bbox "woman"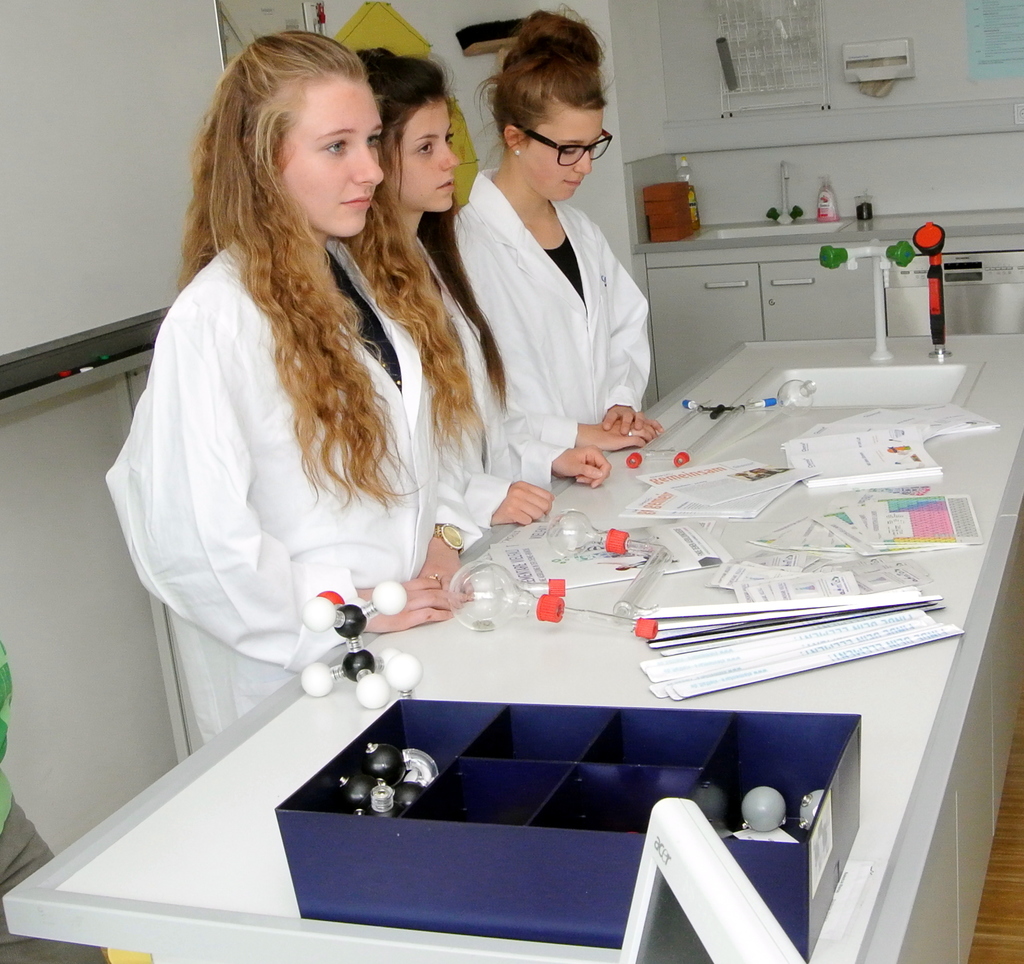
detection(344, 35, 605, 547)
